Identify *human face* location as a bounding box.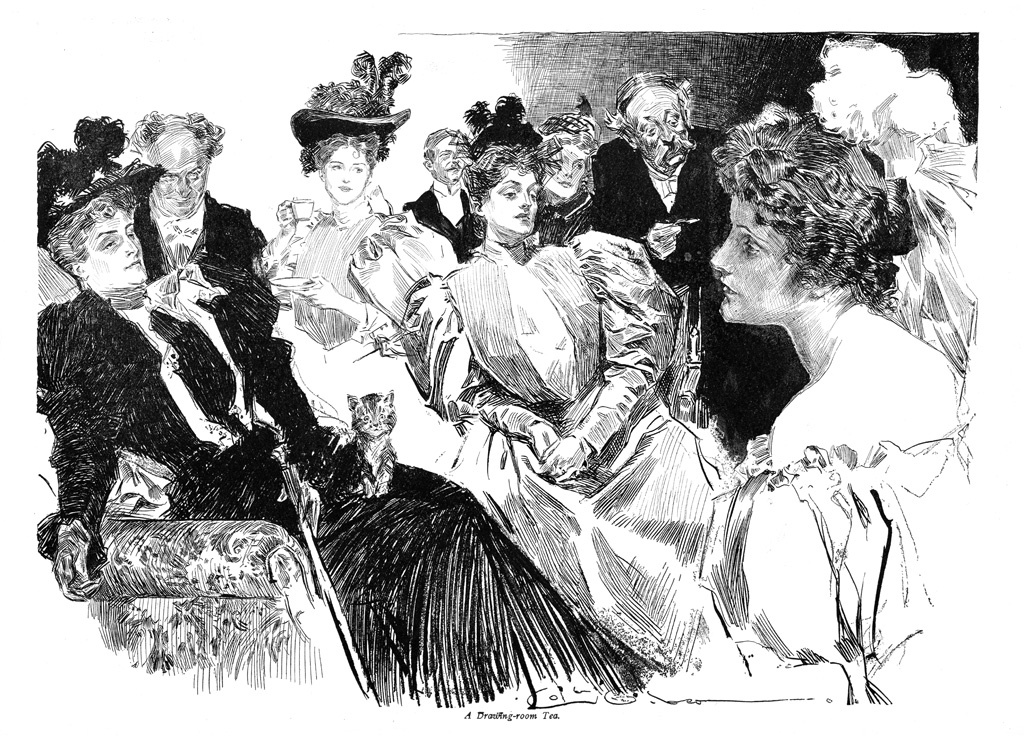
select_region(154, 148, 209, 209).
